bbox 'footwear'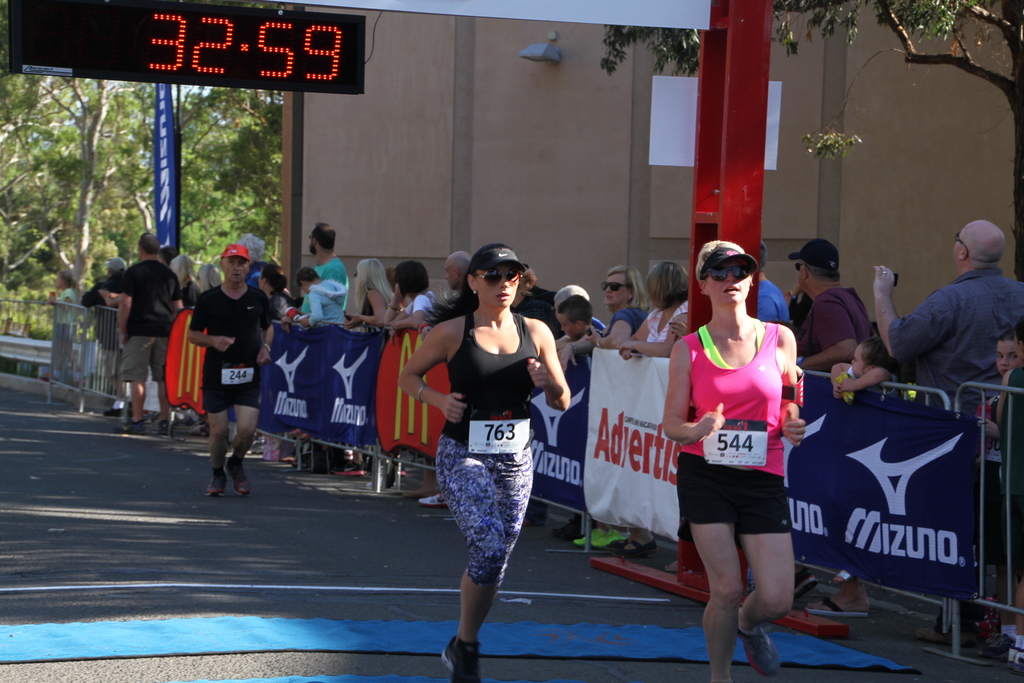
{"x1": 609, "y1": 537, "x2": 659, "y2": 555}
